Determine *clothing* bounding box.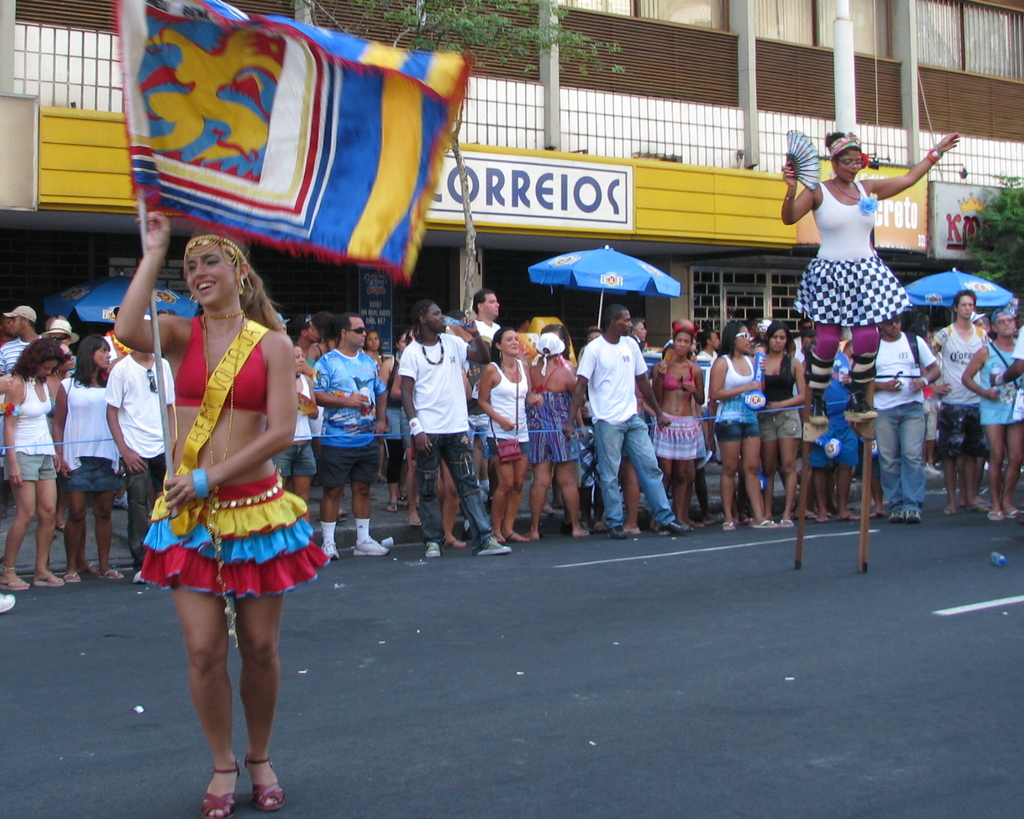
Determined: box=[969, 338, 1023, 417].
